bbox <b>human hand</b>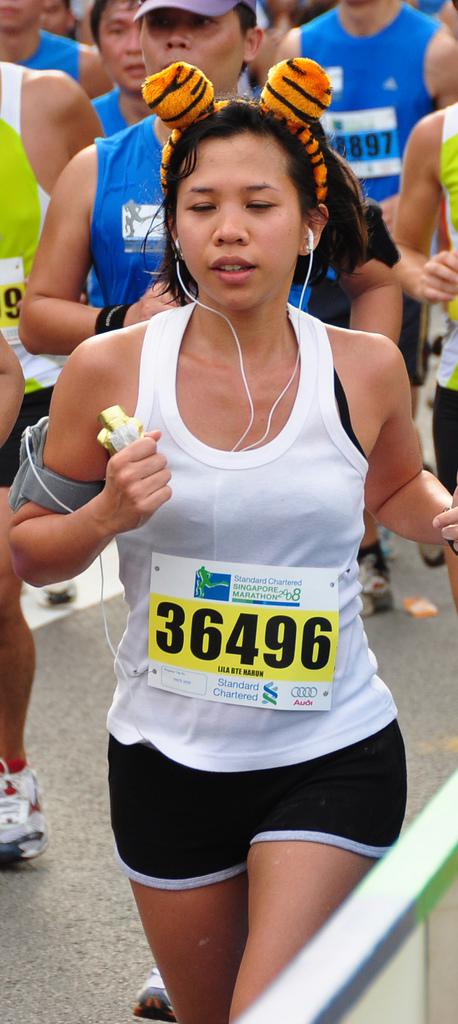
locate(102, 429, 175, 533)
